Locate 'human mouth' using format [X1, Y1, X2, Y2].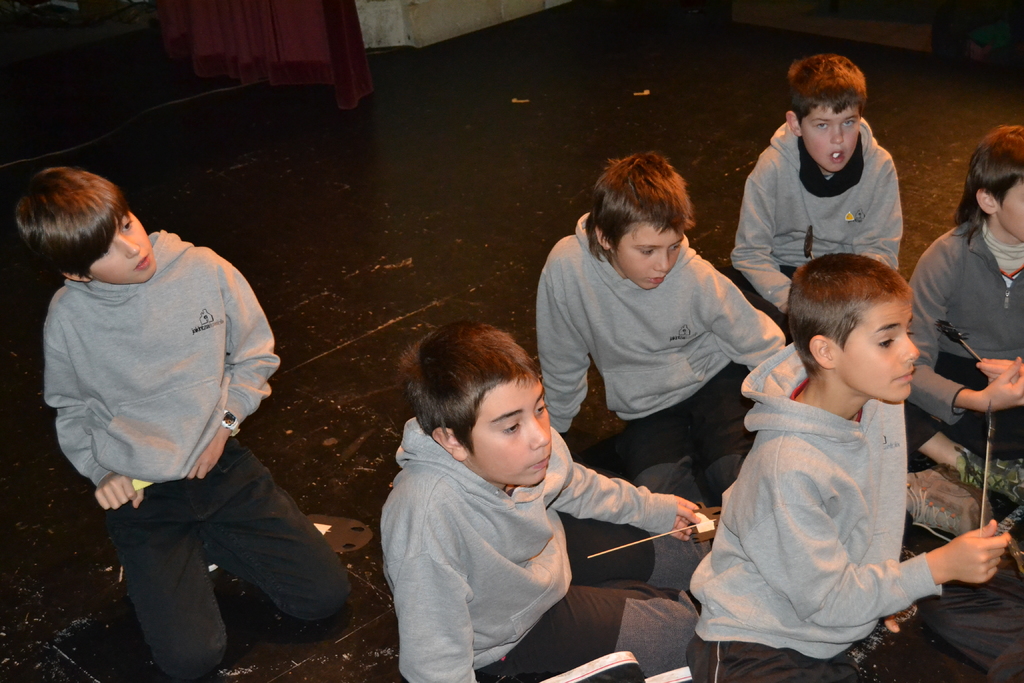
[643, 270, 668, 284].
